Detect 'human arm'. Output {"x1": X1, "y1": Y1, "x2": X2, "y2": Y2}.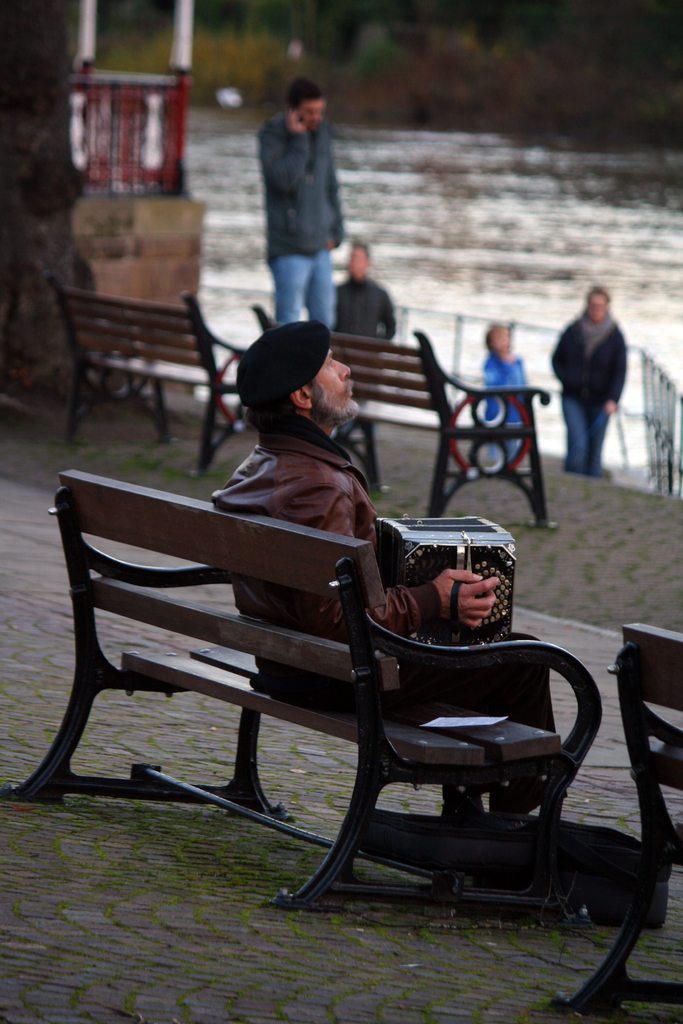
{"x1": 373, "y1": 298, "x2": 392, "y2": 350}.
